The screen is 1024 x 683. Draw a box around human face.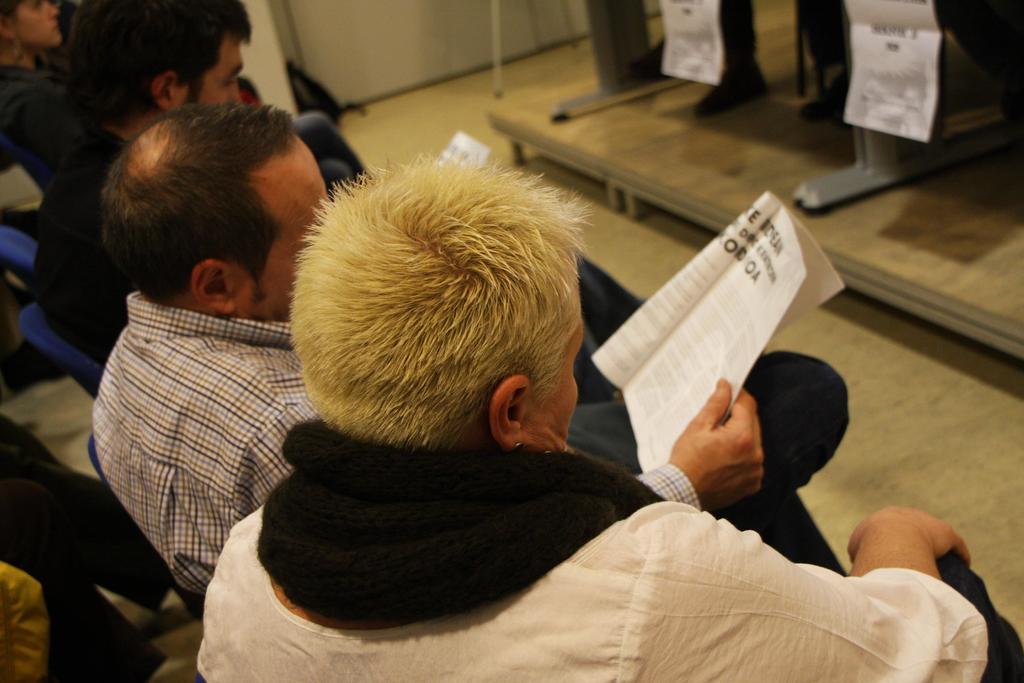
bbox(12, 1, 61, 46).
